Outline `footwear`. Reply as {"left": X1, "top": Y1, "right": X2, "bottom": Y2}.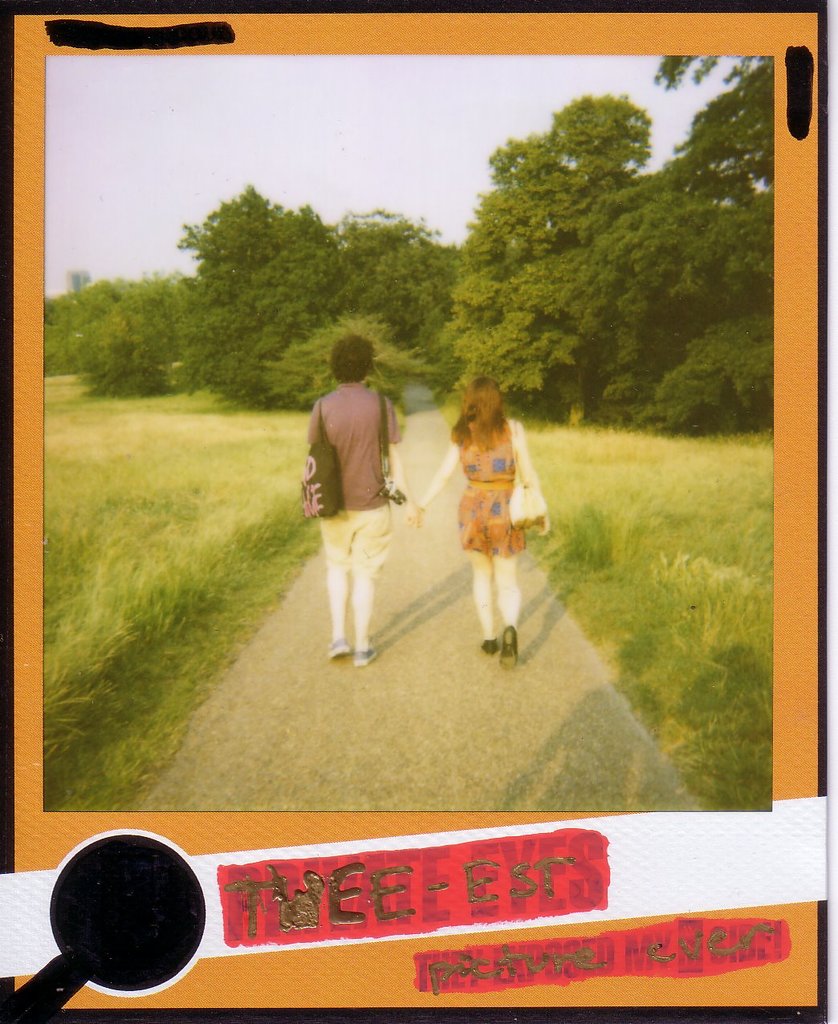
{"left": 327, "top": 638, "right": 352, "bottom": 660}.
